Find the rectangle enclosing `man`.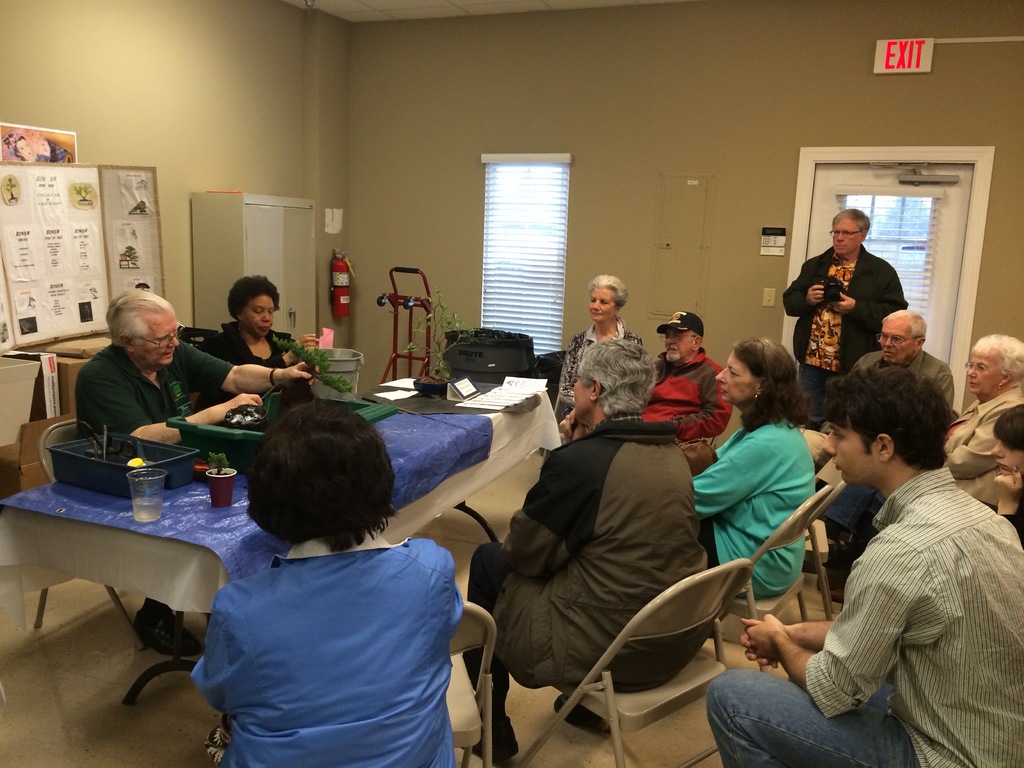
(x1=706, y1=365, x2=1023, y2=767).
